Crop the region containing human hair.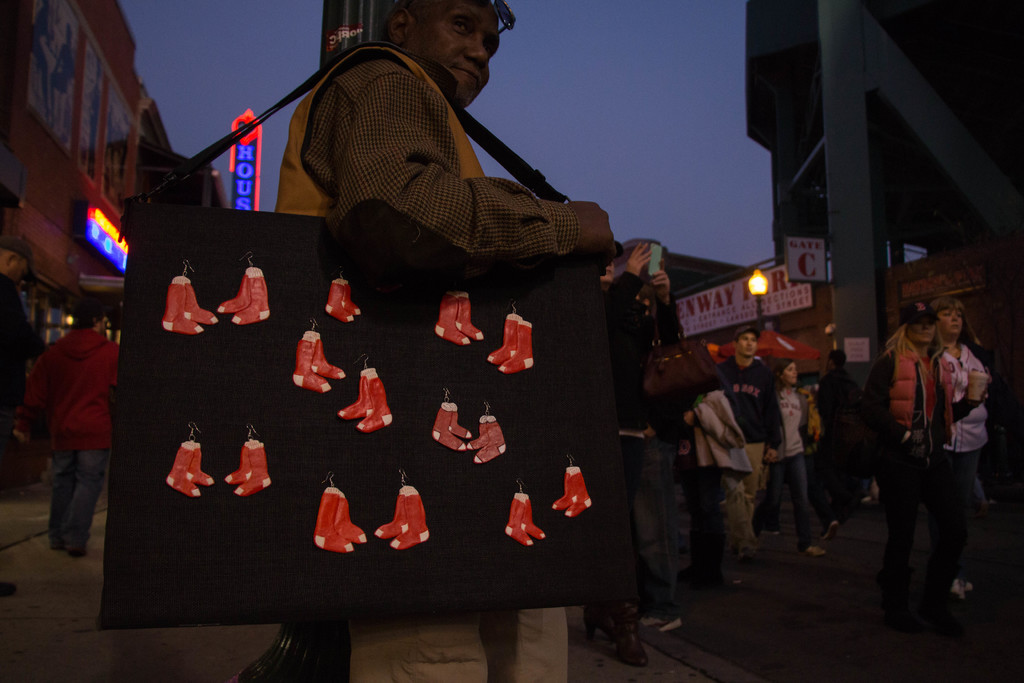
Crop region: bbox=[774, 352, 796, 377].
